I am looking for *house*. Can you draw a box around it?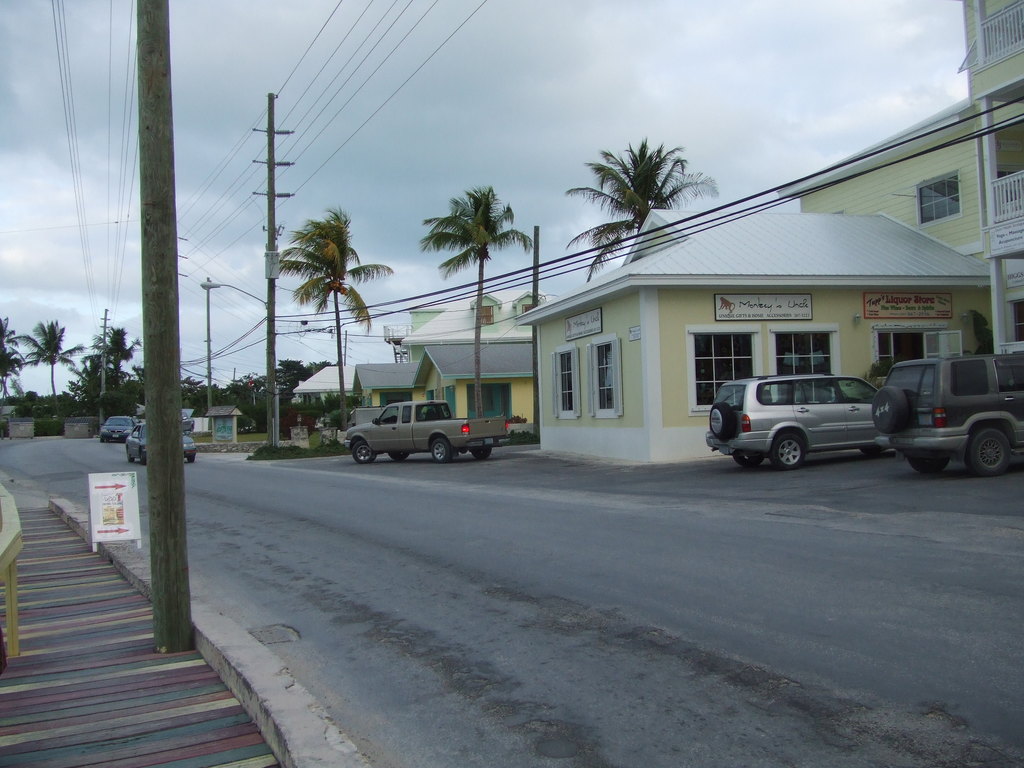
Sure, the bounding box is bbox(342, 285, 562, 431).
